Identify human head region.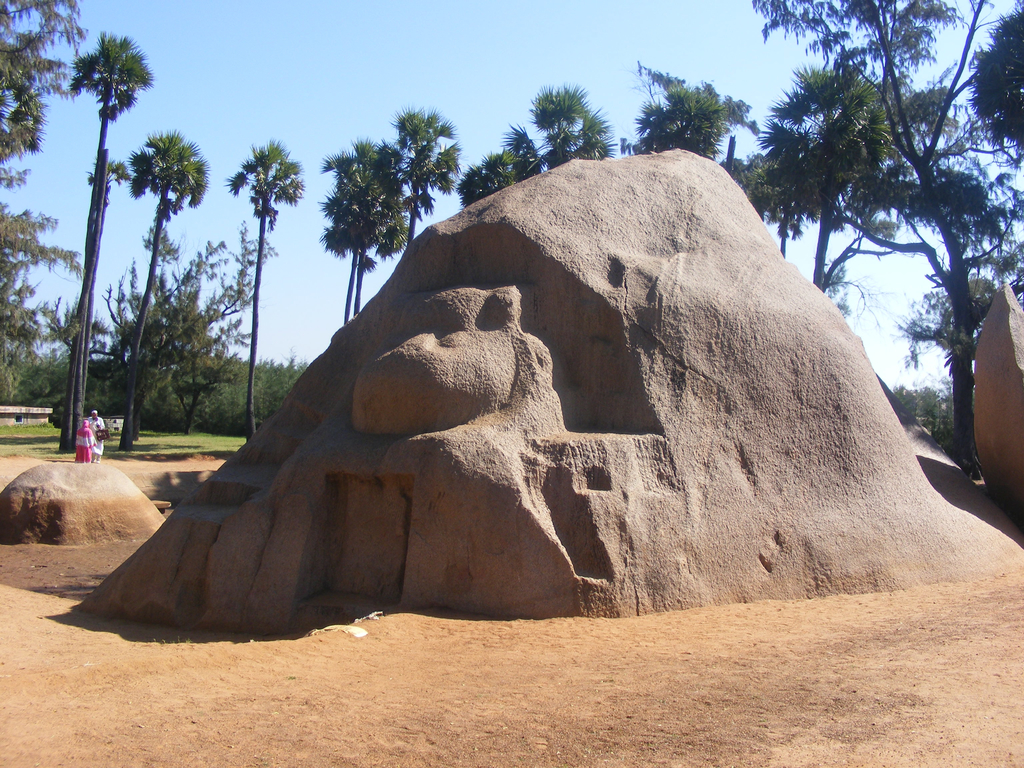
Region: 87/406/96/417.
